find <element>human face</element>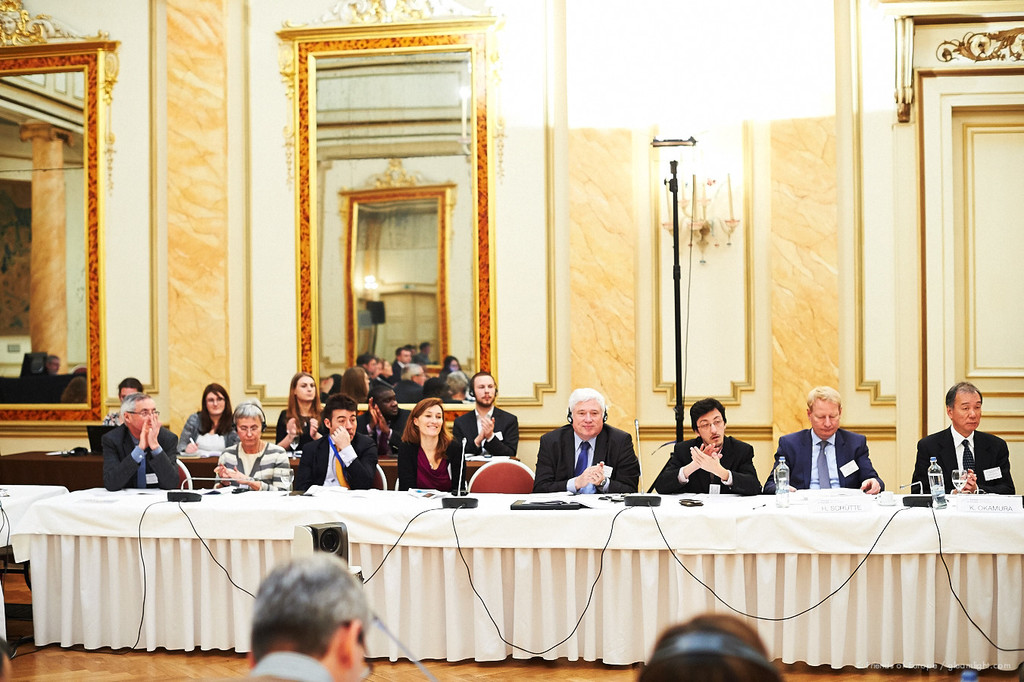
box(130, 407, 158, 432)
